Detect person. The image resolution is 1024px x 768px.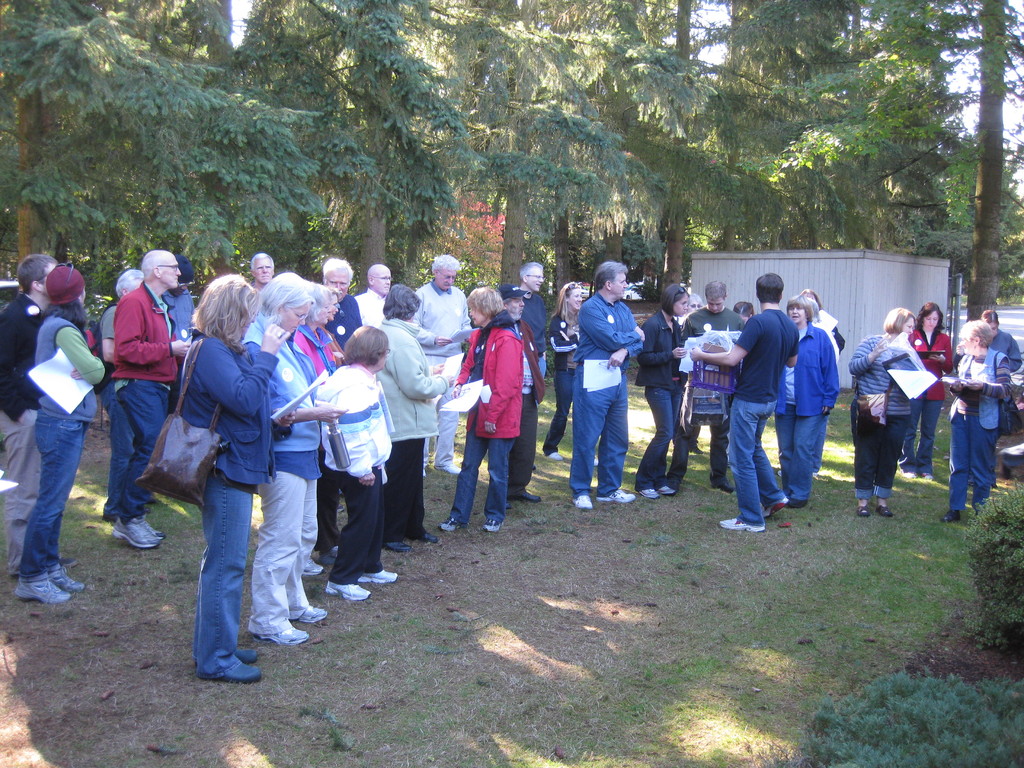
left=977, top=310, right=1023, bottom=488.
